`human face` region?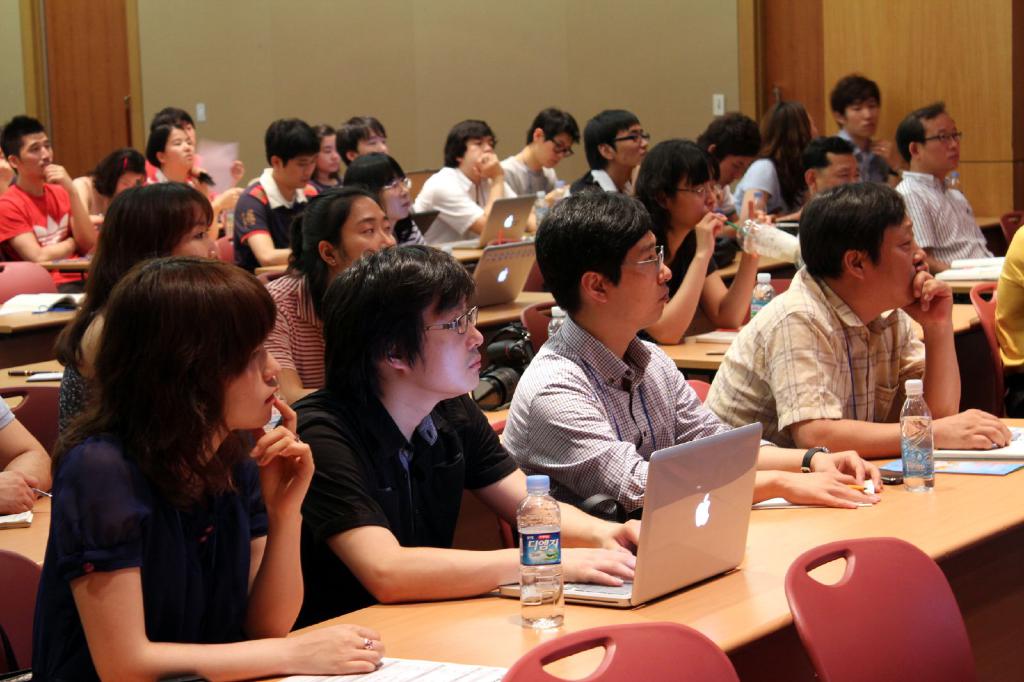
bbox=[531, 136, 574, 172]
